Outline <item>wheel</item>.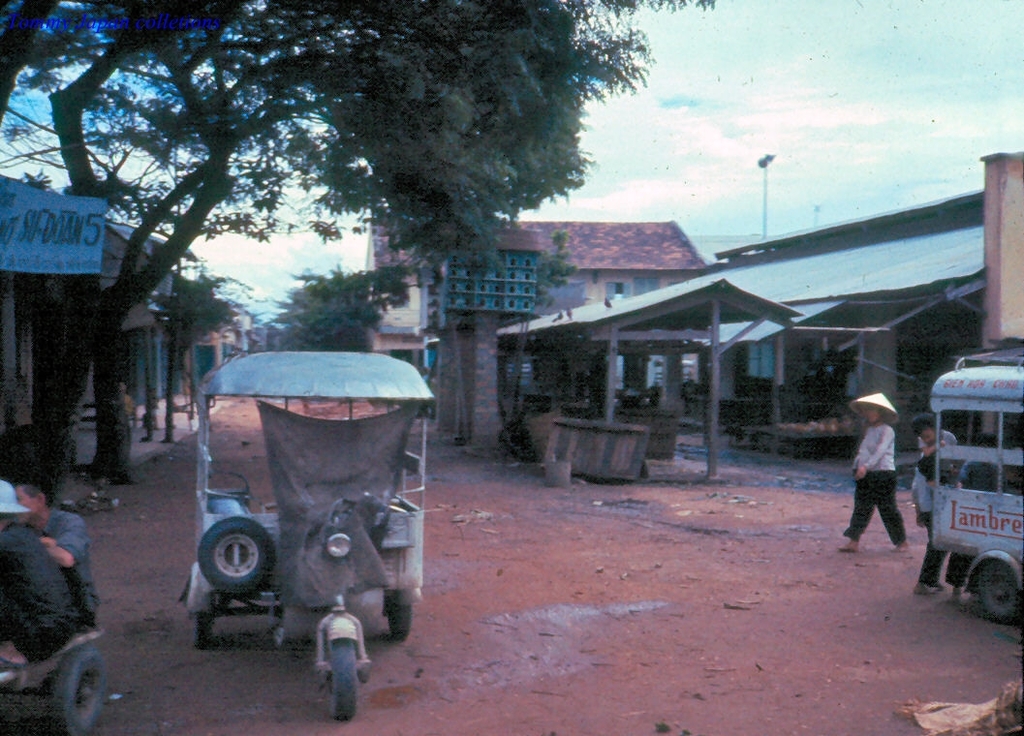
Outline: Rect(54, 647, 105, 735).
